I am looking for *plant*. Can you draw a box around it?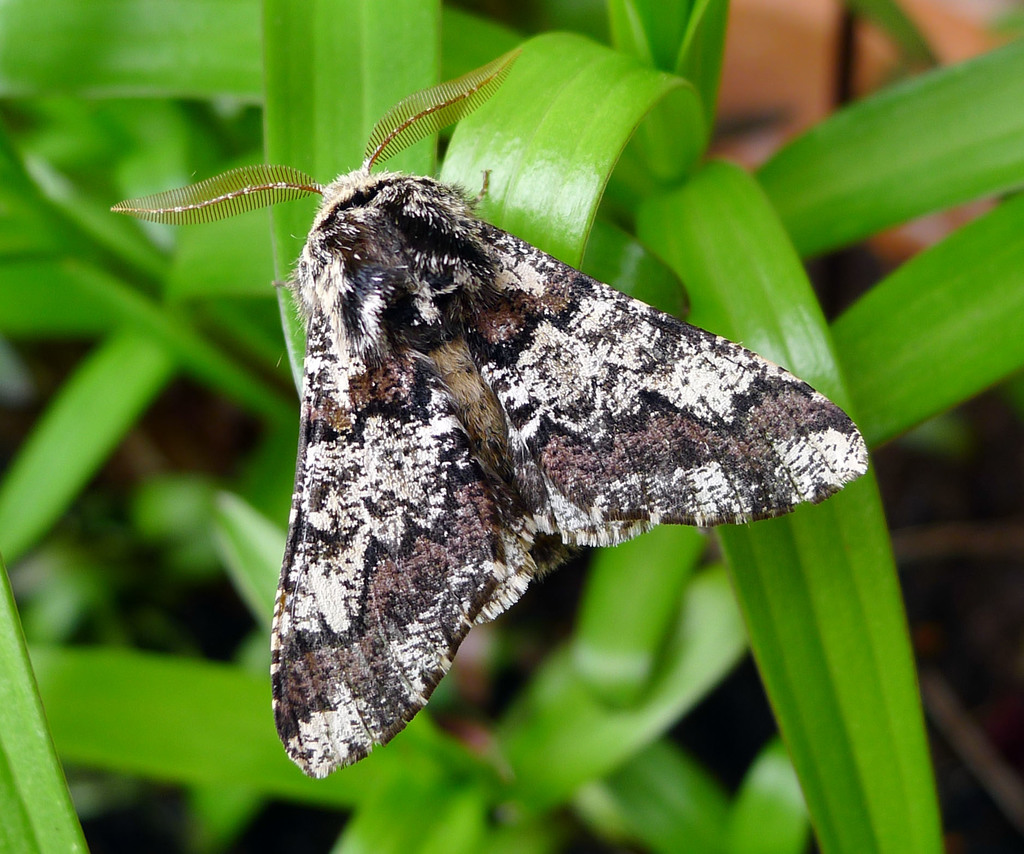
Sure, the bounding box is box=[0, 0, 1023, 853].
